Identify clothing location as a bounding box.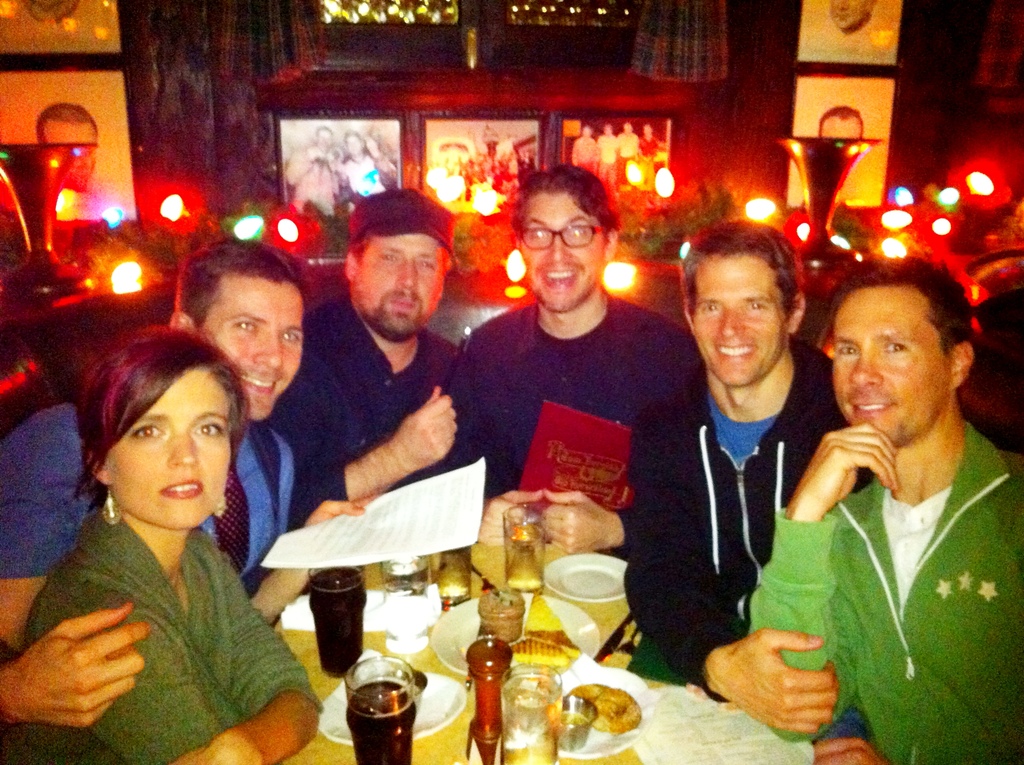
pyautogui.locateOnScreen(747, 421, 1023, 764).
